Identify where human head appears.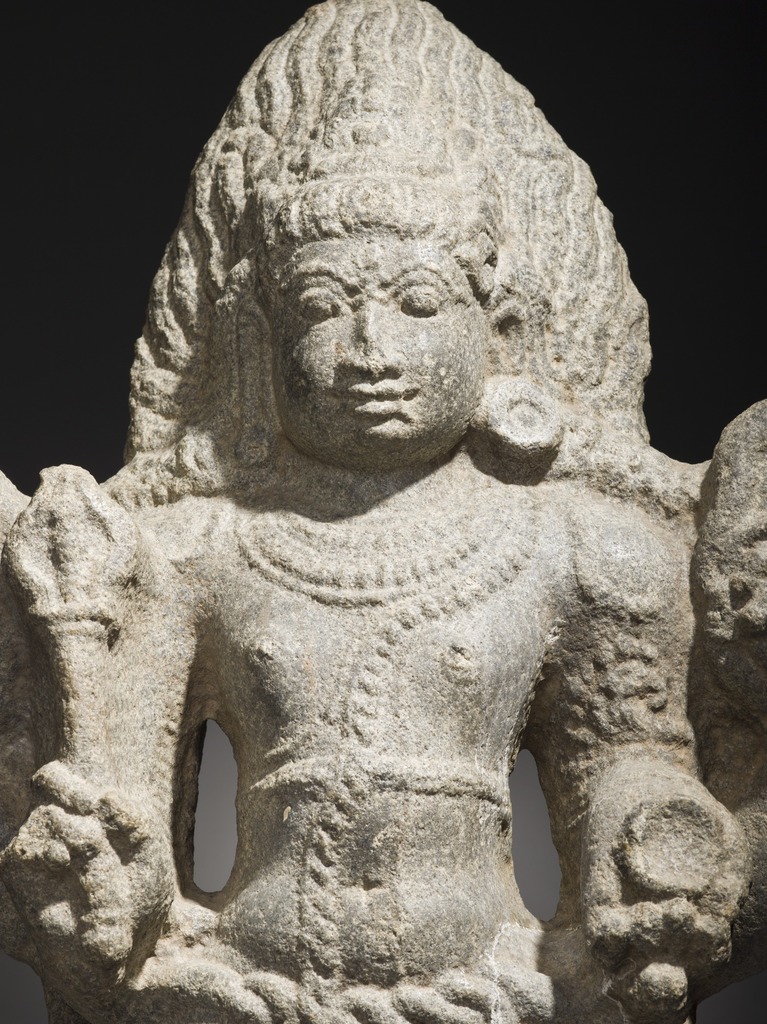
Appears at 254,4,535,459.
